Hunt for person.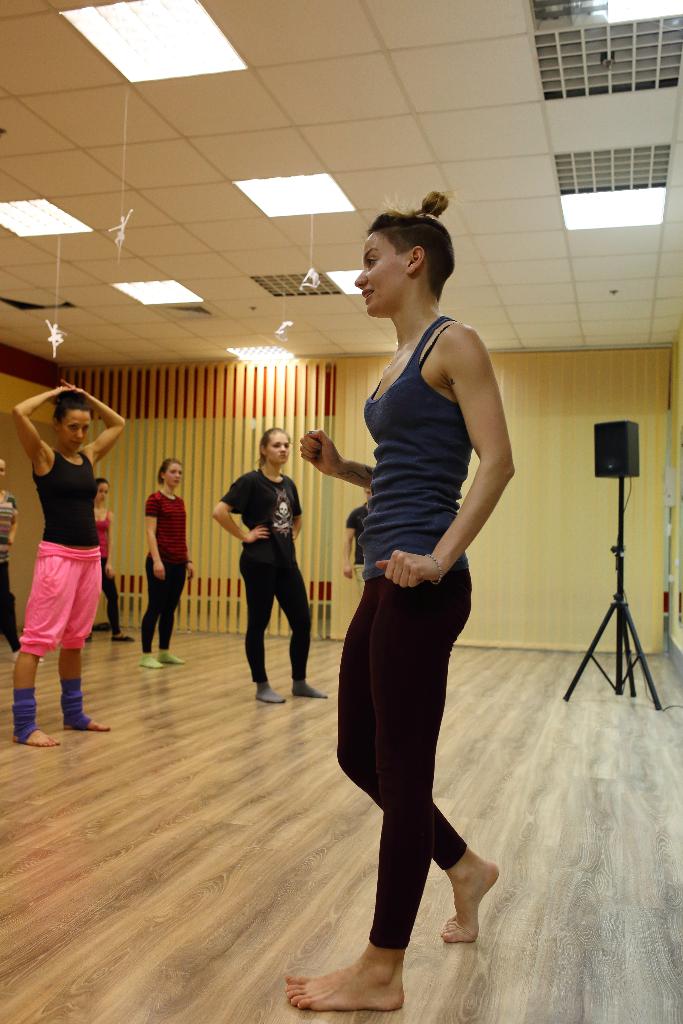
Hunted down at x1=311, y1=192, x2=514, y2=1000.
